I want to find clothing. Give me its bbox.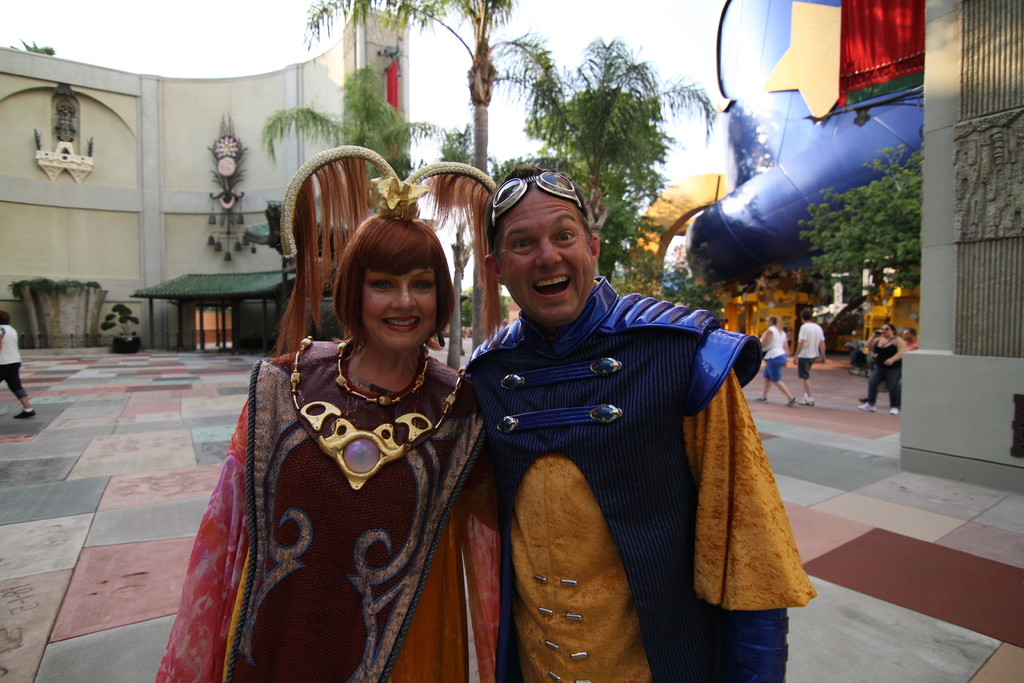
[862,330,908,409].
